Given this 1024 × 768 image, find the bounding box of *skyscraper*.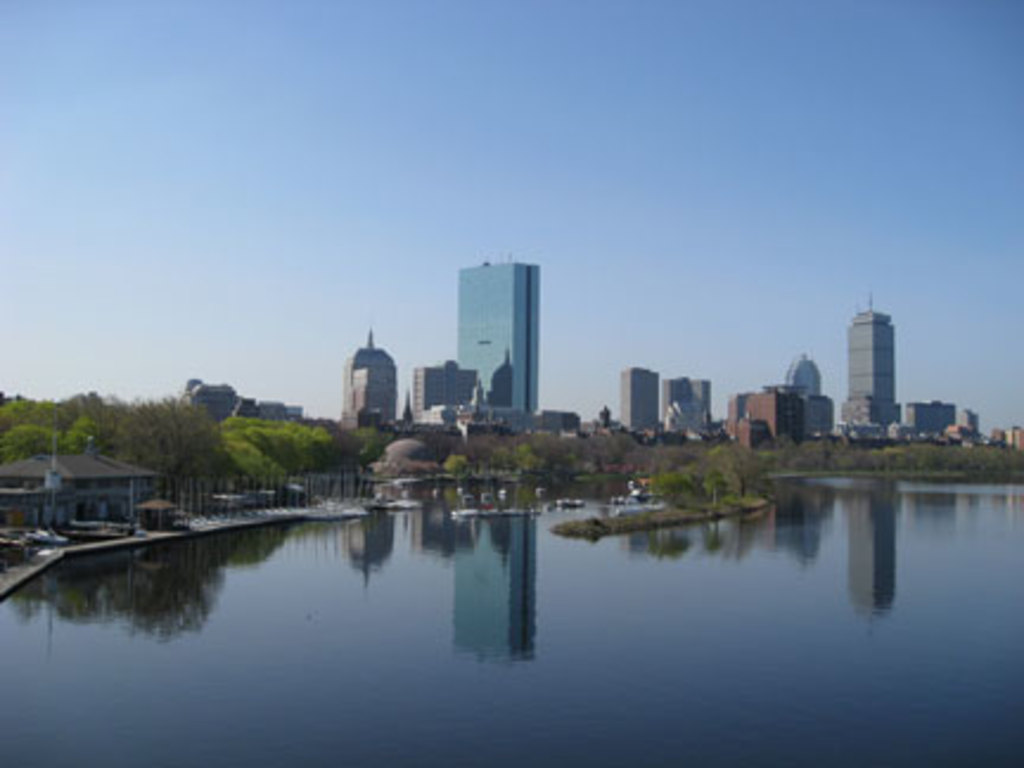
rect(785, 351, 820, 401).
